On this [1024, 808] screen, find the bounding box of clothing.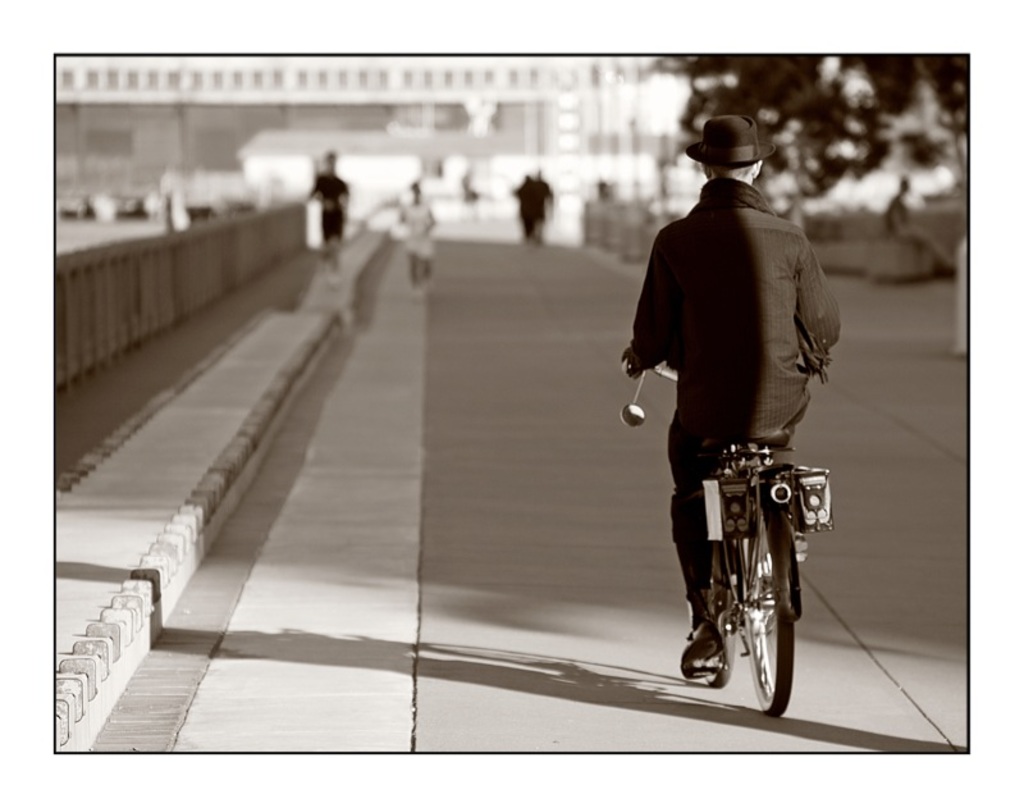
Bounding box: (x1=635, y1=175, x2=842, y2=608).
